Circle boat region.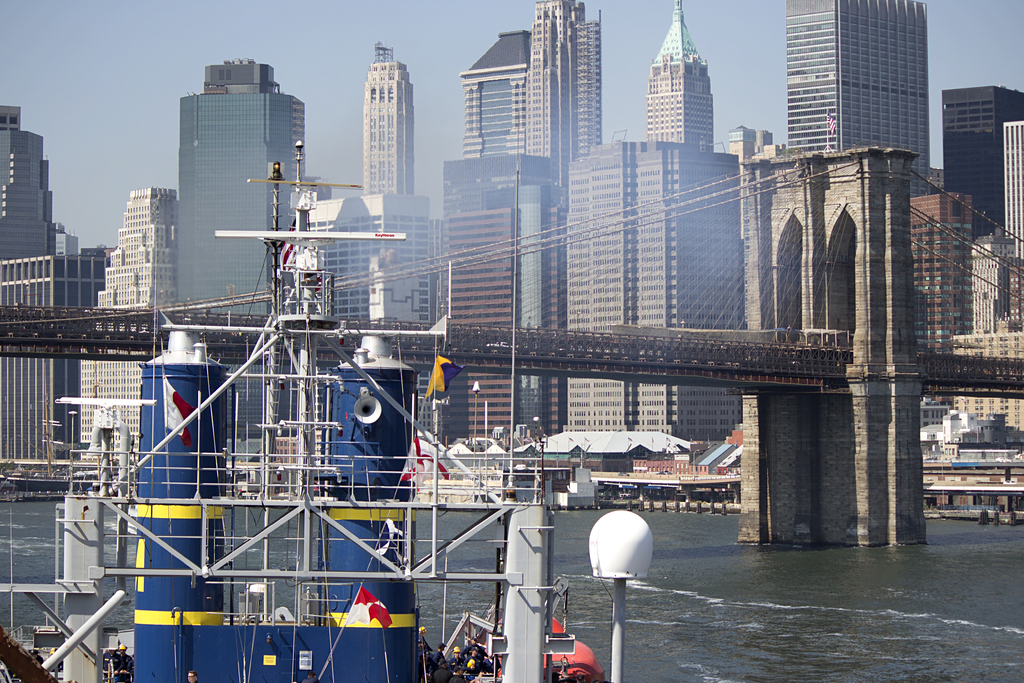
Region: box(225, 459, 342, 500).
